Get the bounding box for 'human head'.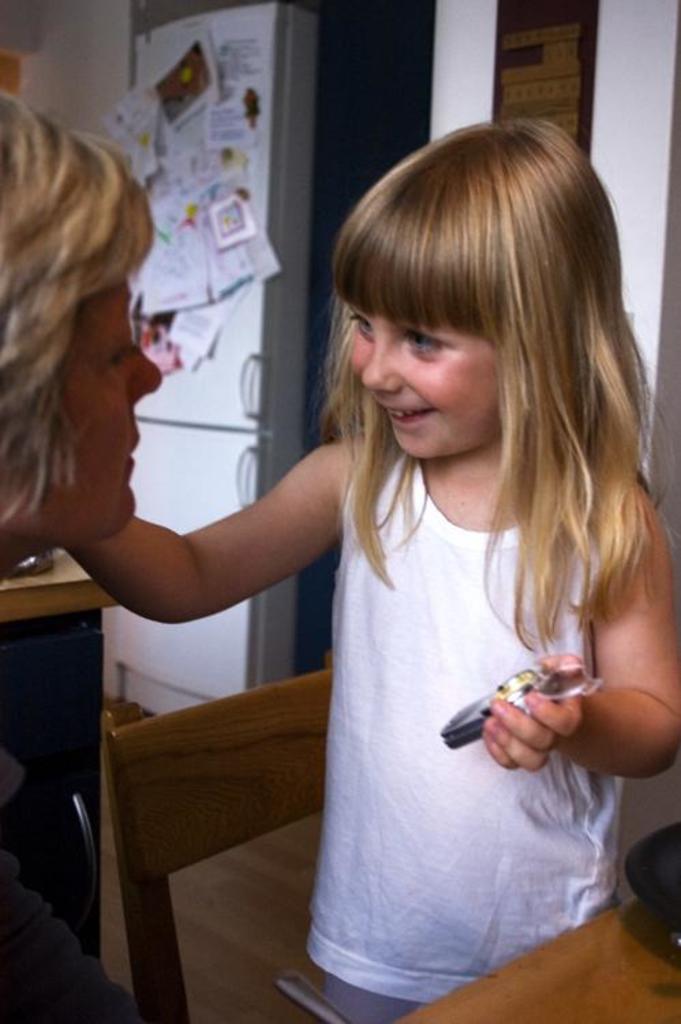
347/119/617/463.
